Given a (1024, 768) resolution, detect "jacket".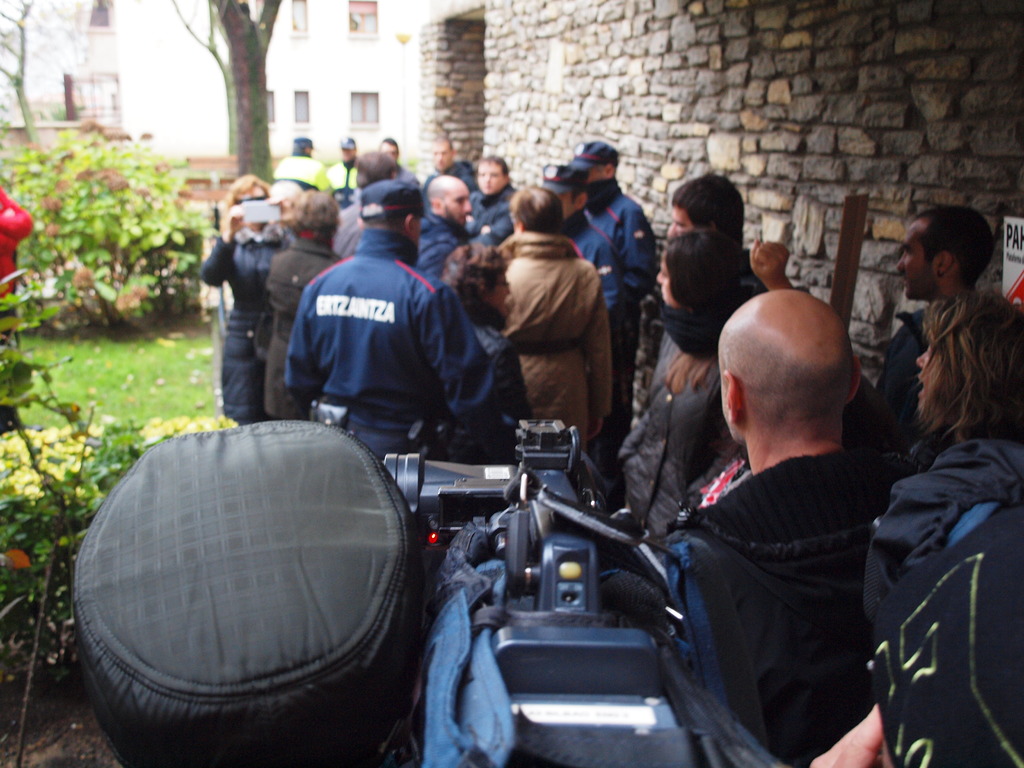
select_region(671, 447, 892, 767).
